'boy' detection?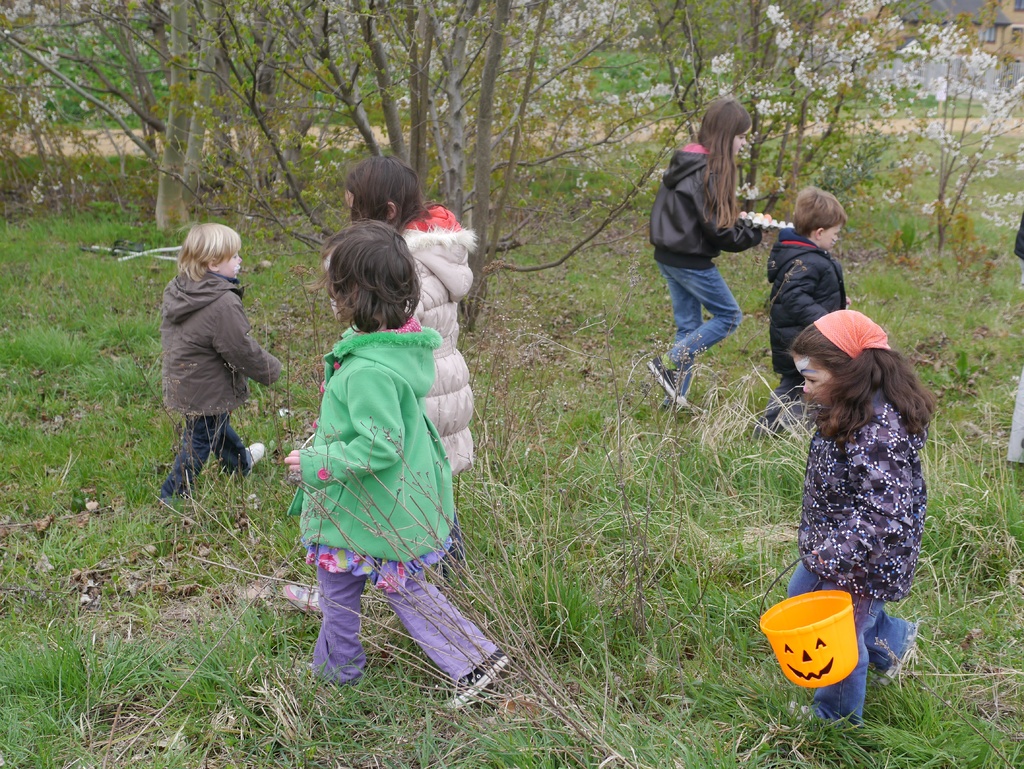
left=159, top=223, right=282, bottom=498
